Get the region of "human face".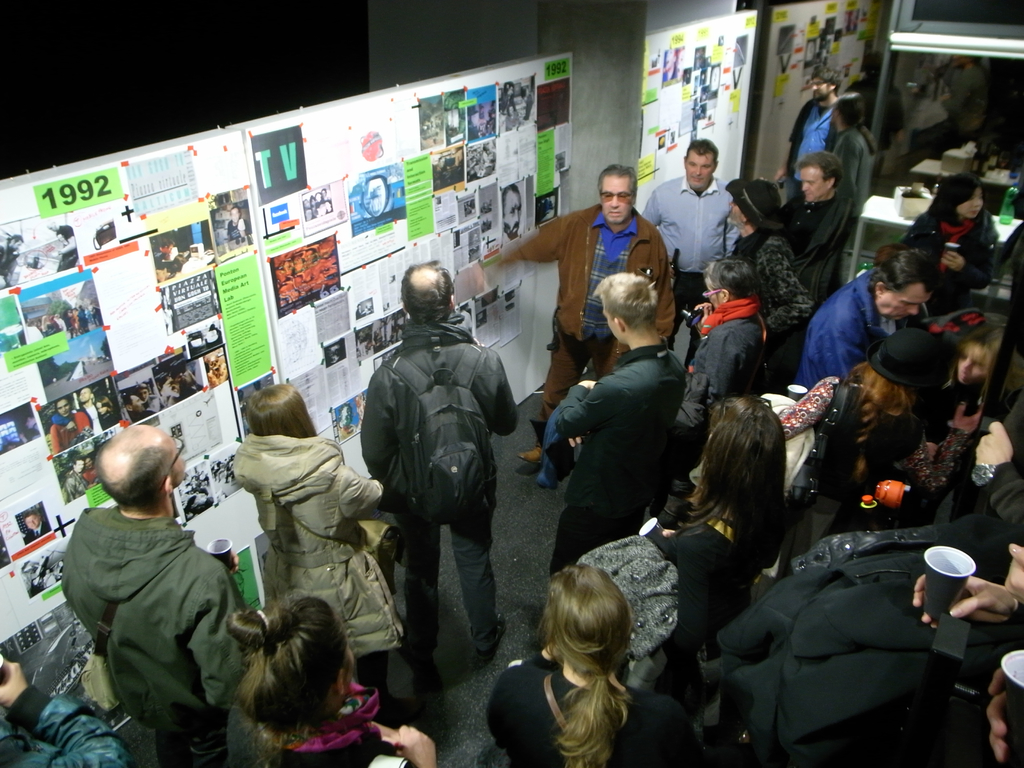
crop(685, 150, 712, 188).
